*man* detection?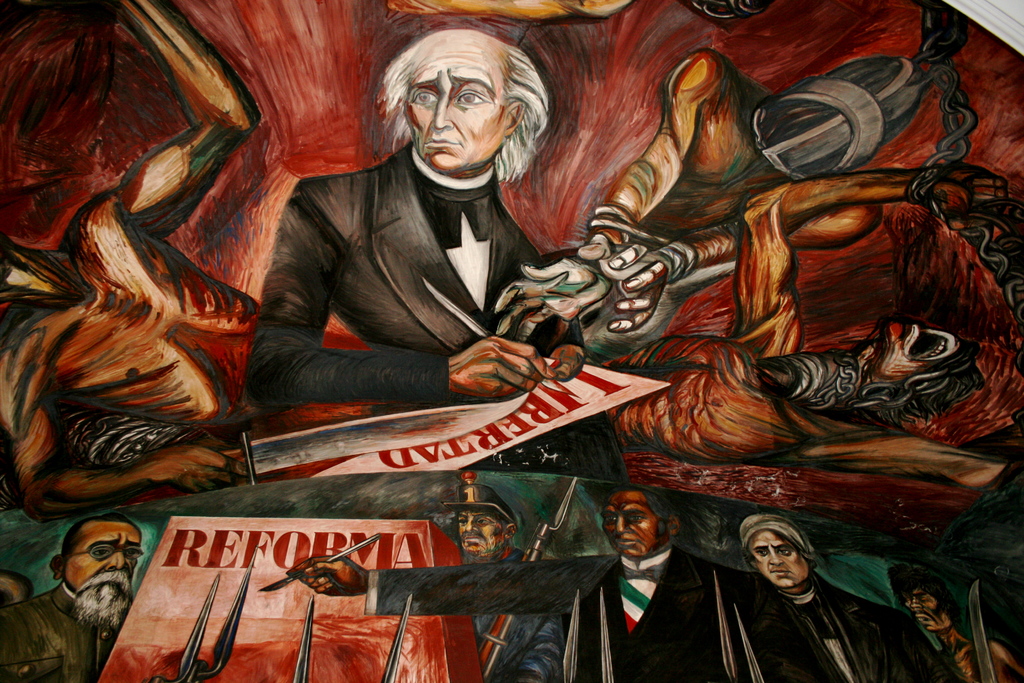
222,21,591,409
